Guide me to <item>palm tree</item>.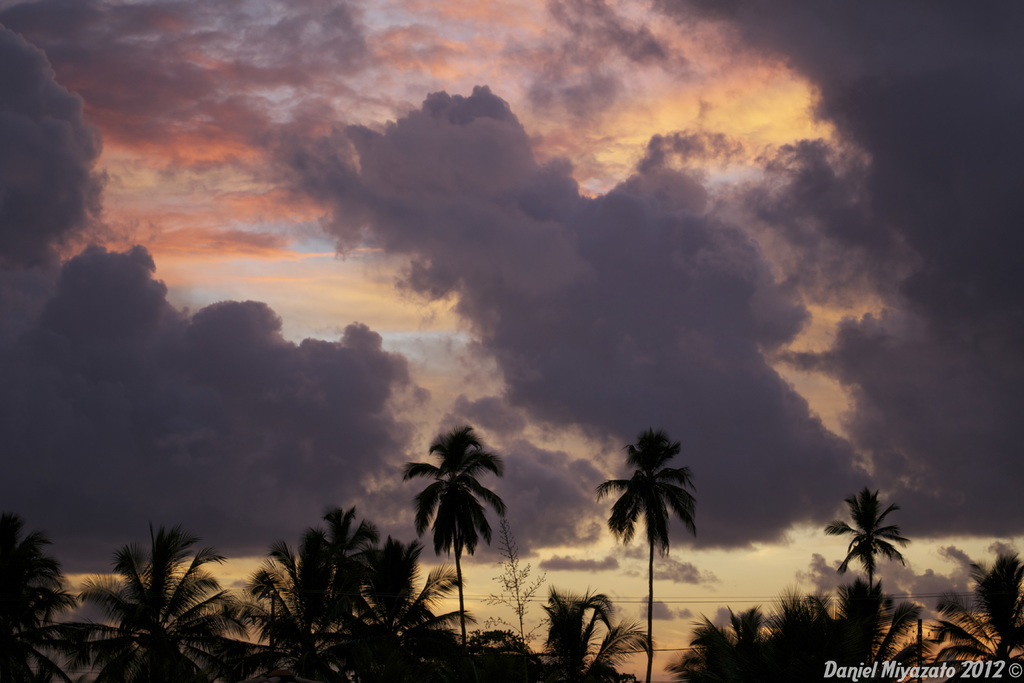
Guidance: [607,443,660,591].
